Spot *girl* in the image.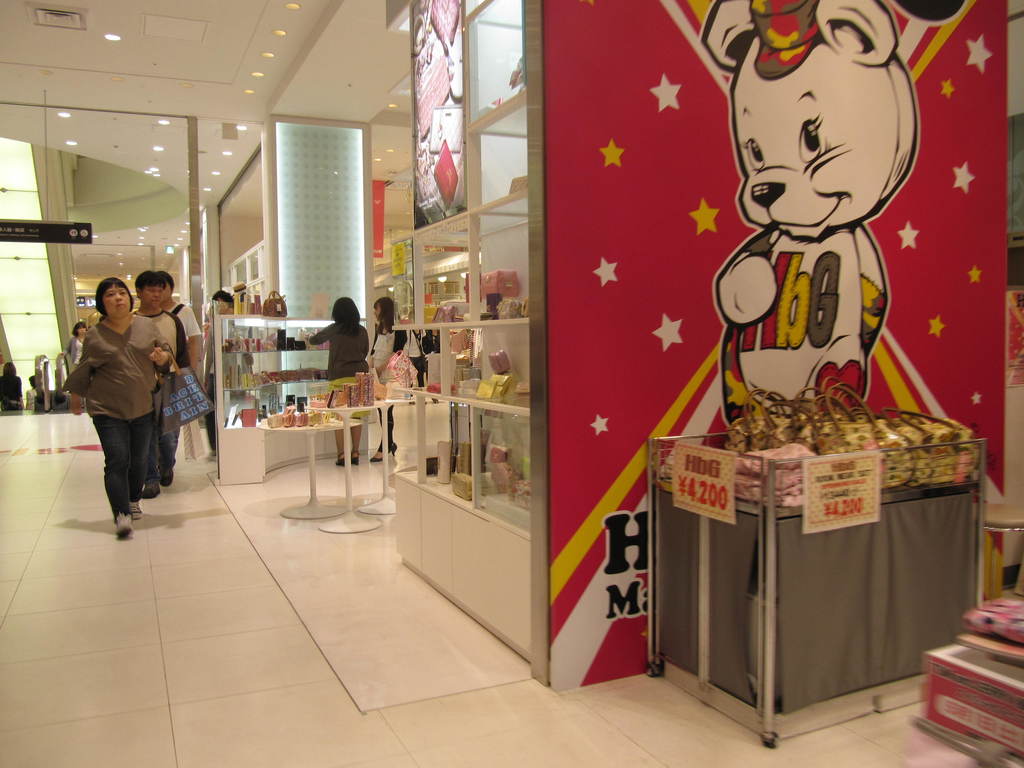
*girl* found at BBox(368, 294, 408, 463).
